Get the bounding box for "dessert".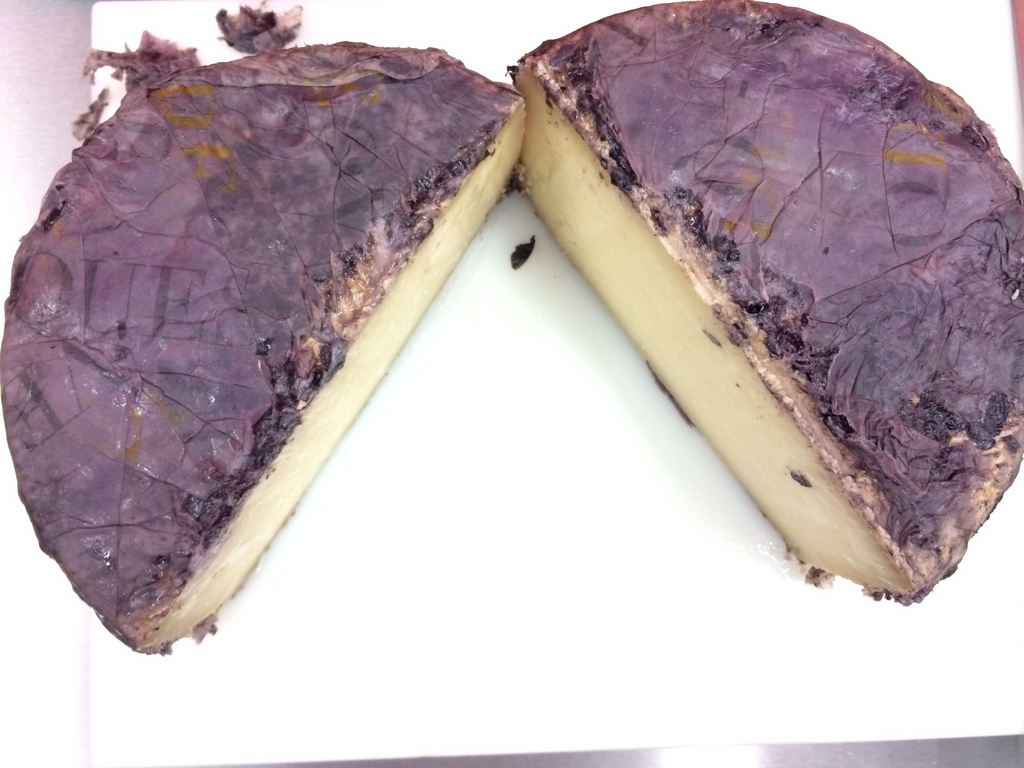
[0, 0, 532, 659].
